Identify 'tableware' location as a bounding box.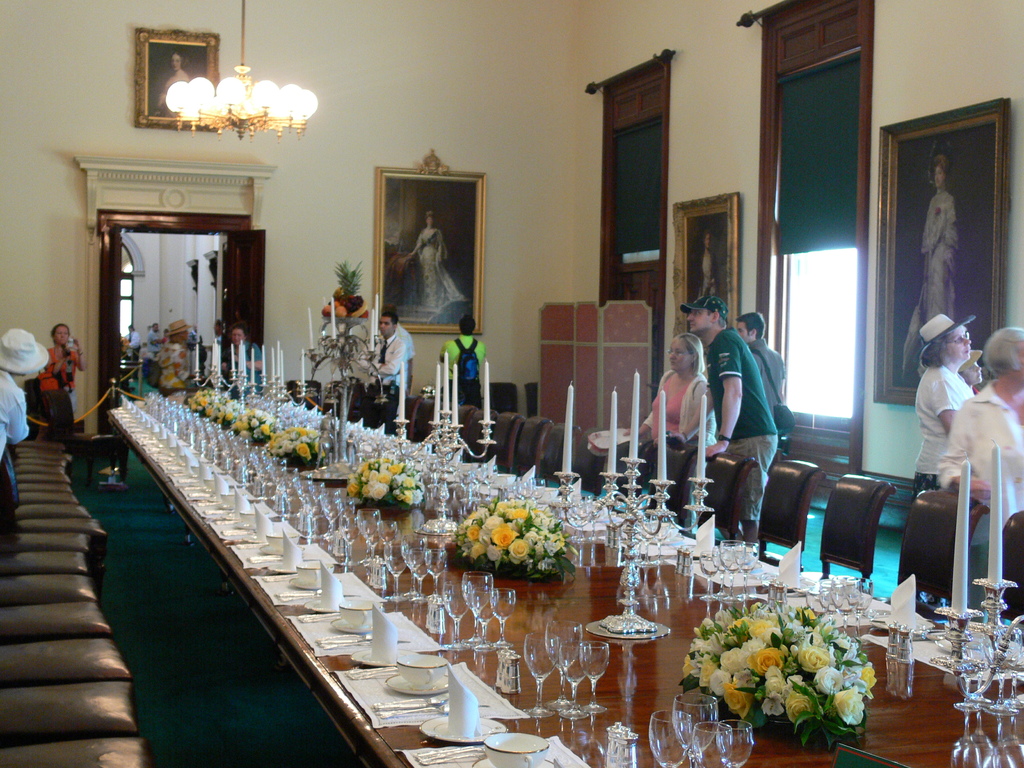
l=468, t=756, r=558, b=767.
